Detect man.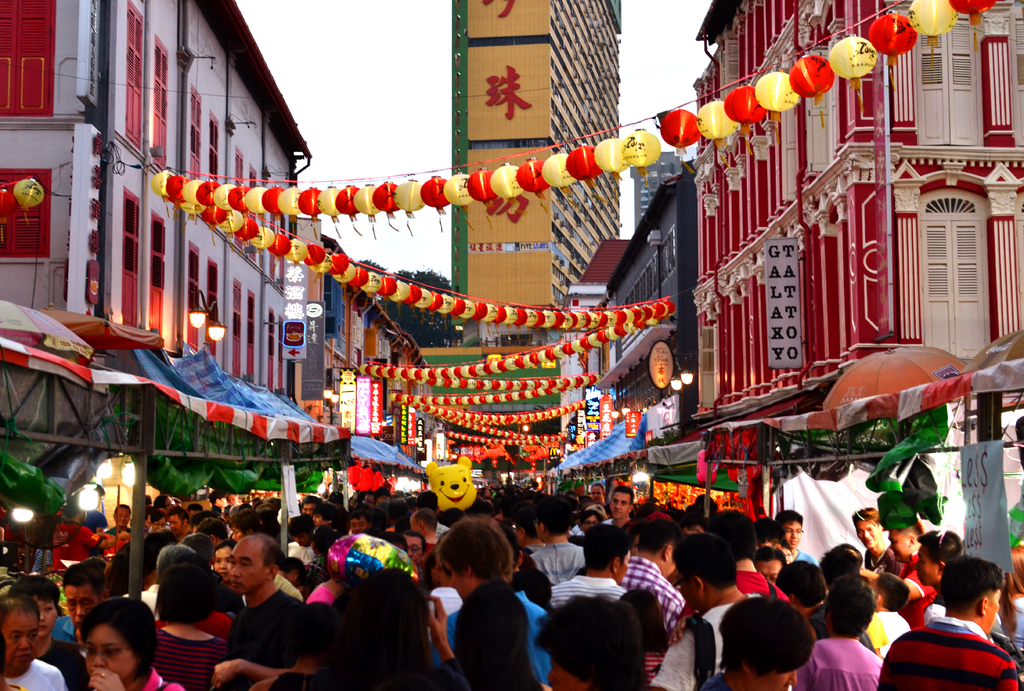
Detected at l=0, t=592, r=68, b=690.
